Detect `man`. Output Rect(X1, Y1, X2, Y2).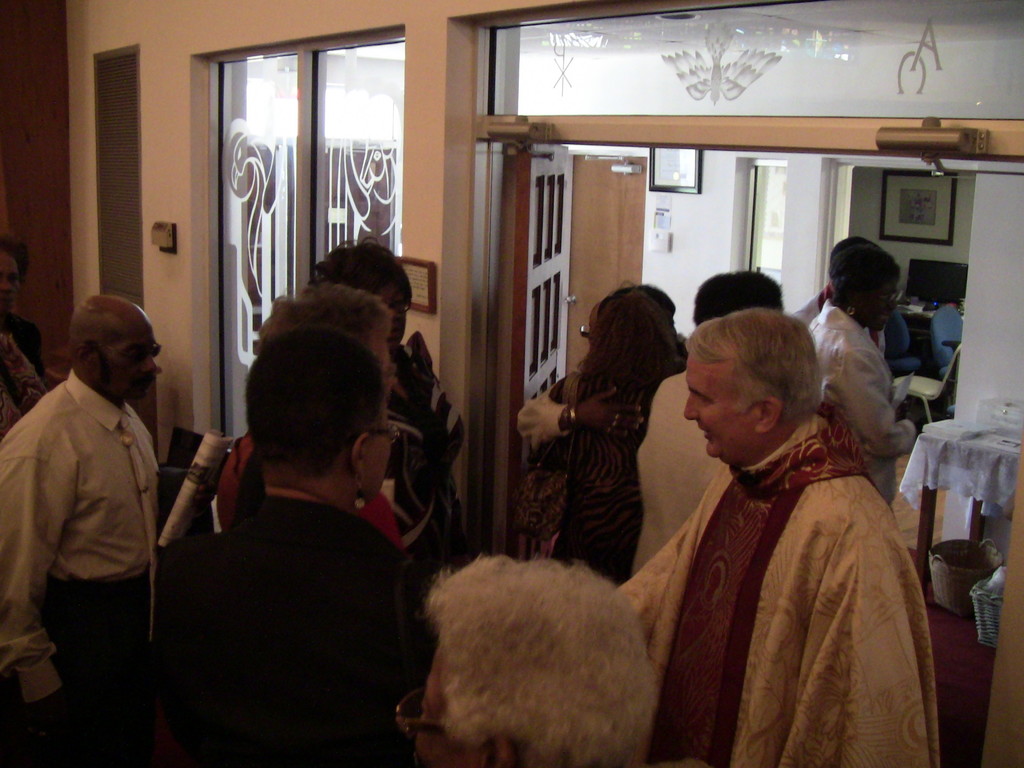
Rect(0, 316, 186, 767).
